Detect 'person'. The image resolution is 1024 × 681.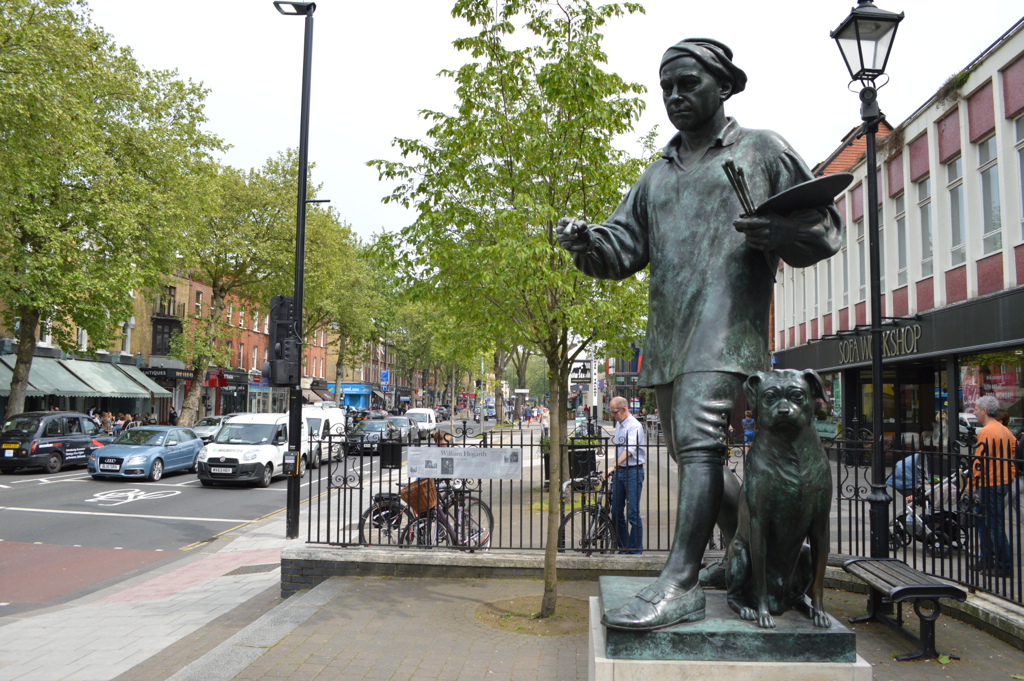
[966, 406, 1015, 558].
